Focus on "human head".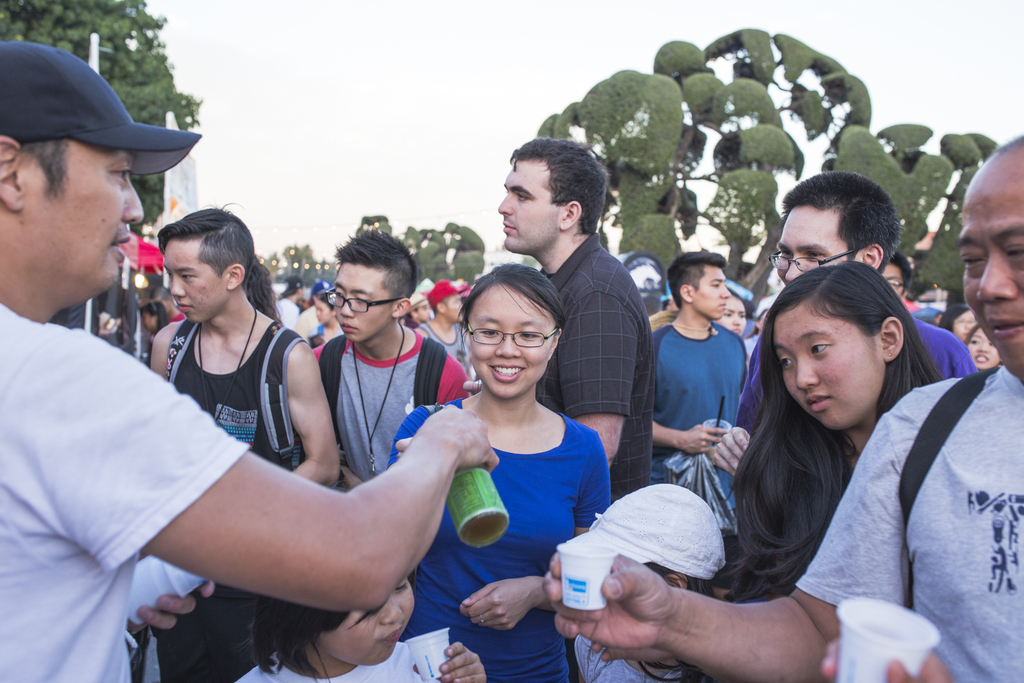
Focused at crop(244, 257, 271, 311).
